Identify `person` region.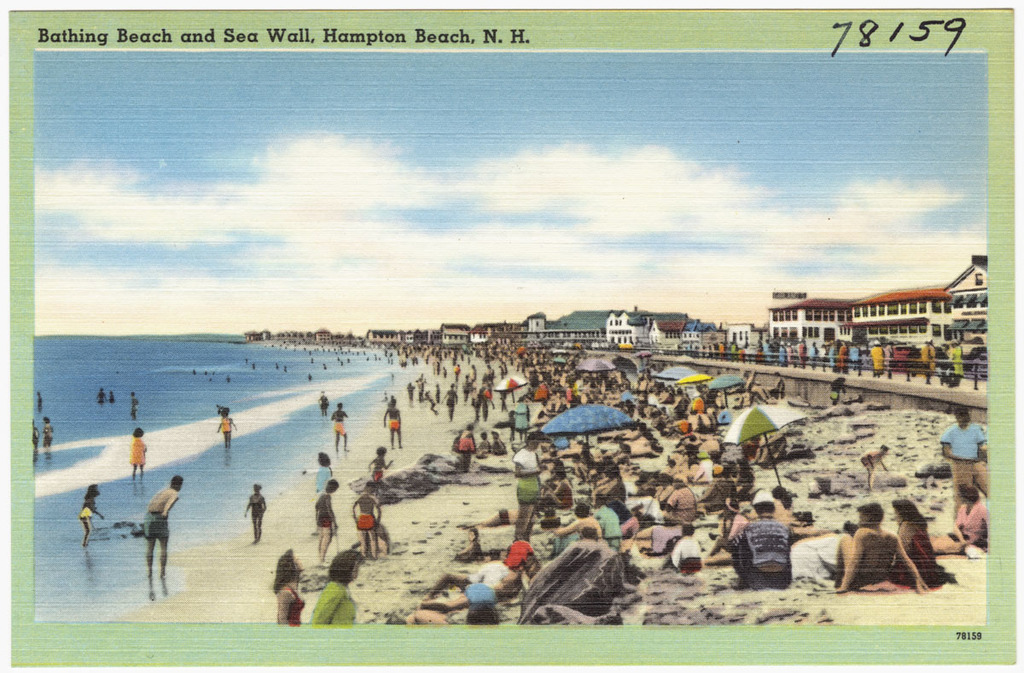
Region: l=414, t=374, r=428, b=405.
